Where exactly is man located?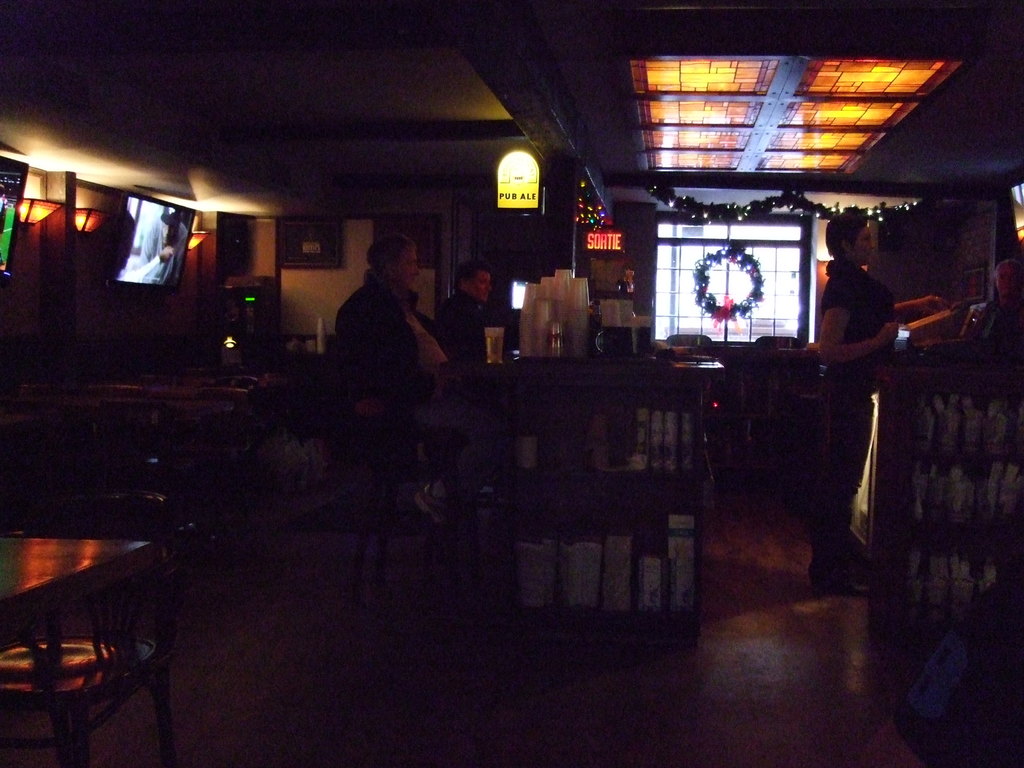
Its bounding box is [x1=333, y1=238, x2=516, y2=524].
